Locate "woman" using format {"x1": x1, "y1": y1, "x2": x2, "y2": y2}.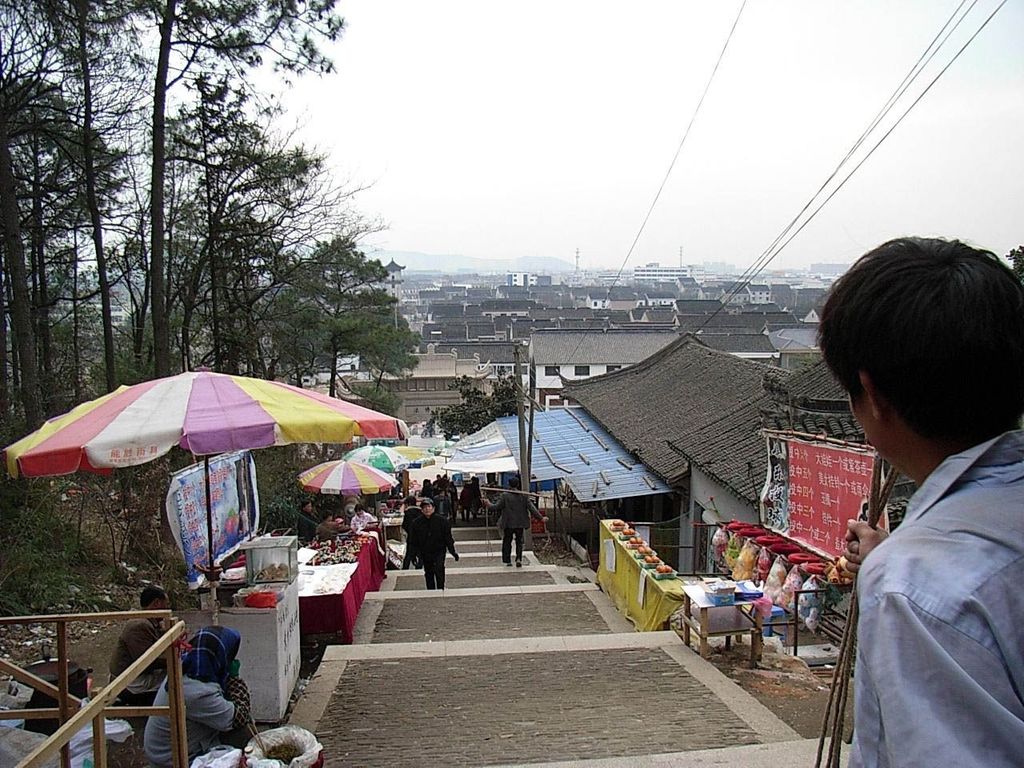
{"x1": 144, "y1": 623, "x2": 249, "y2": 767}.
